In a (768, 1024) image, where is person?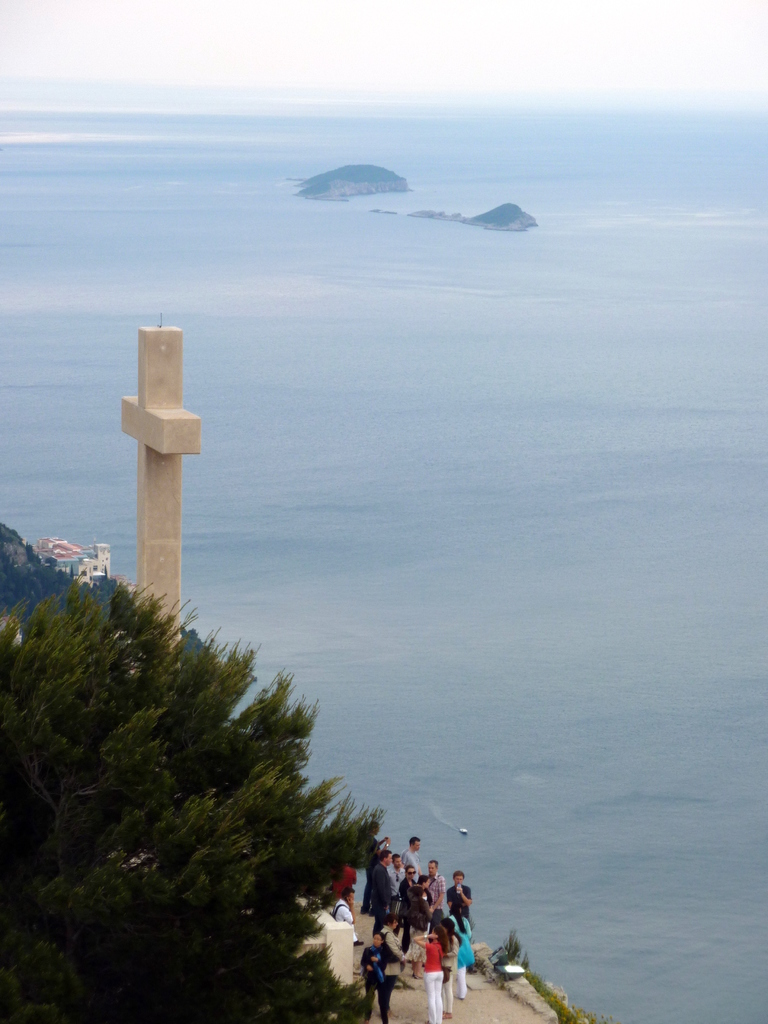
crop(319, 865, 358, 915).
